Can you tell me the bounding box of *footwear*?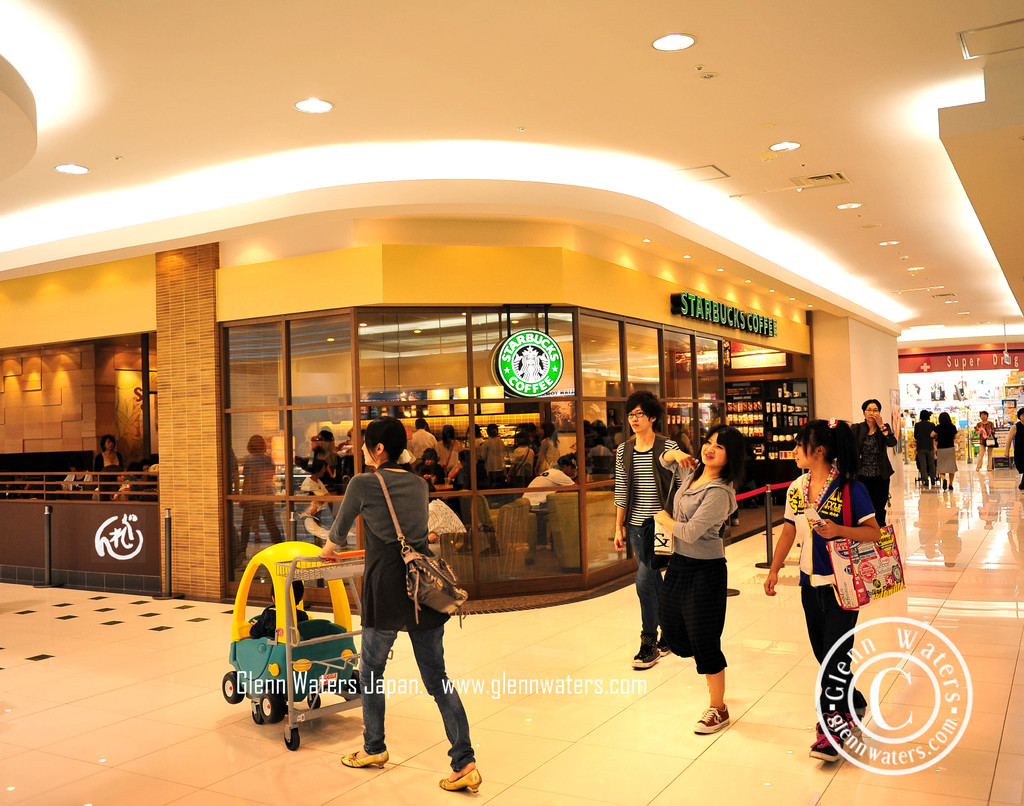
x1=692 y1=705 x2=728 y2=731.
